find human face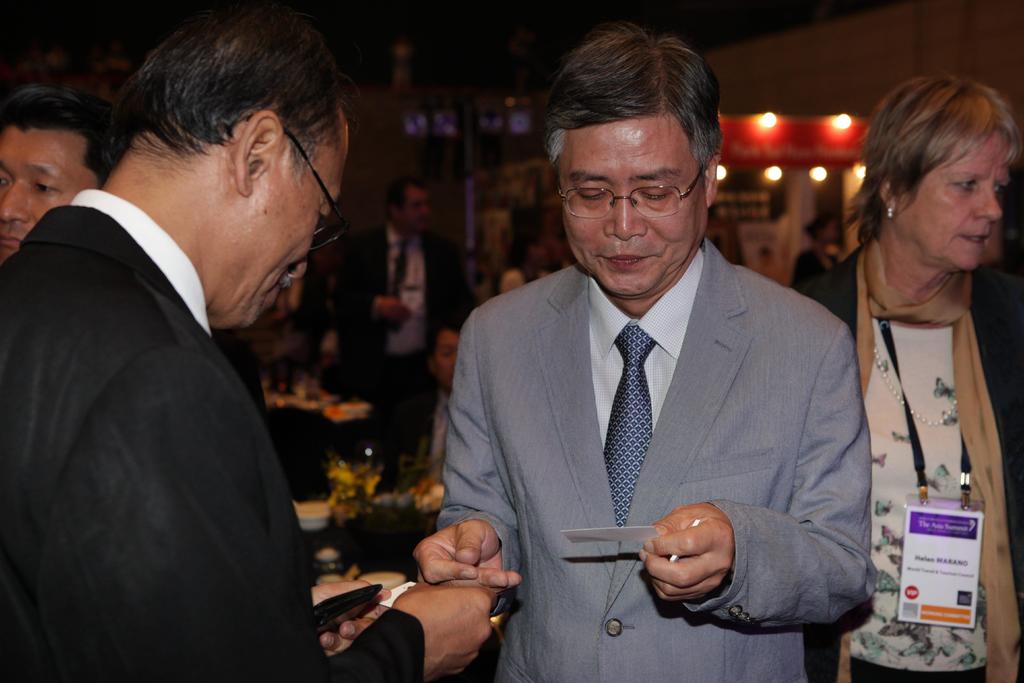
435/335/463/388
